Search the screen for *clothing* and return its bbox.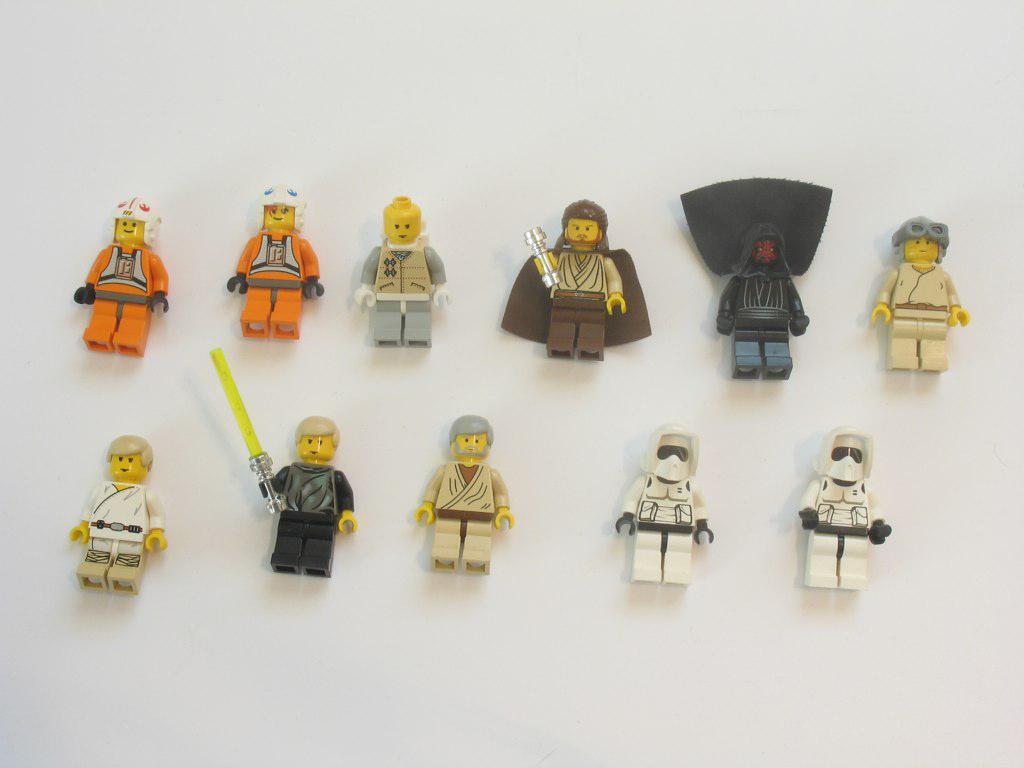
Found: {"x1": 257, "y1": 460, "x2": 360, "y2": 565}.
